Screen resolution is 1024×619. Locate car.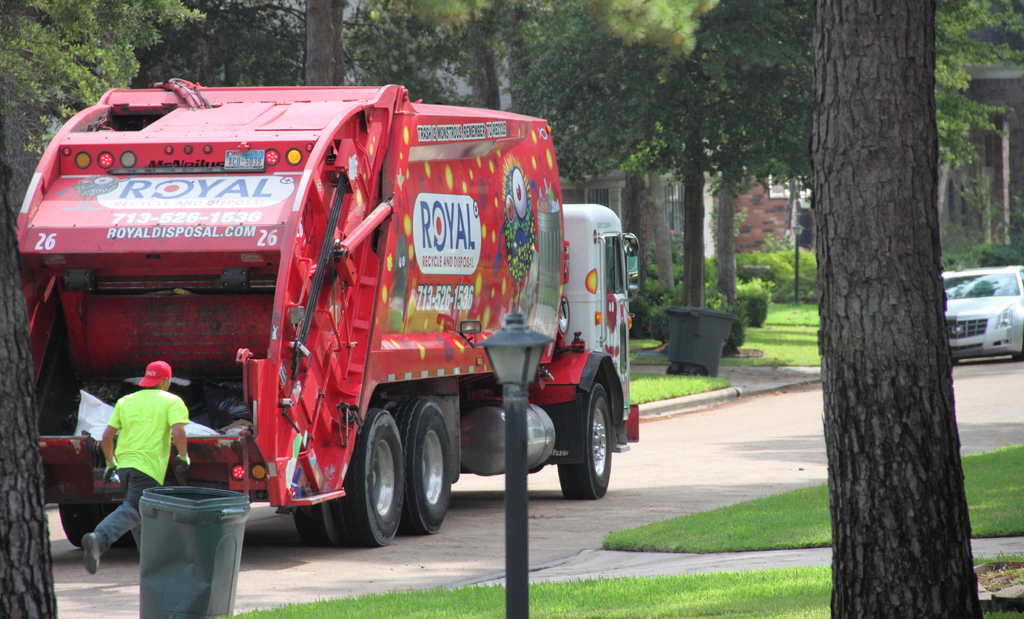
<bbox>947, 264, 1023, 362</bbox>.
